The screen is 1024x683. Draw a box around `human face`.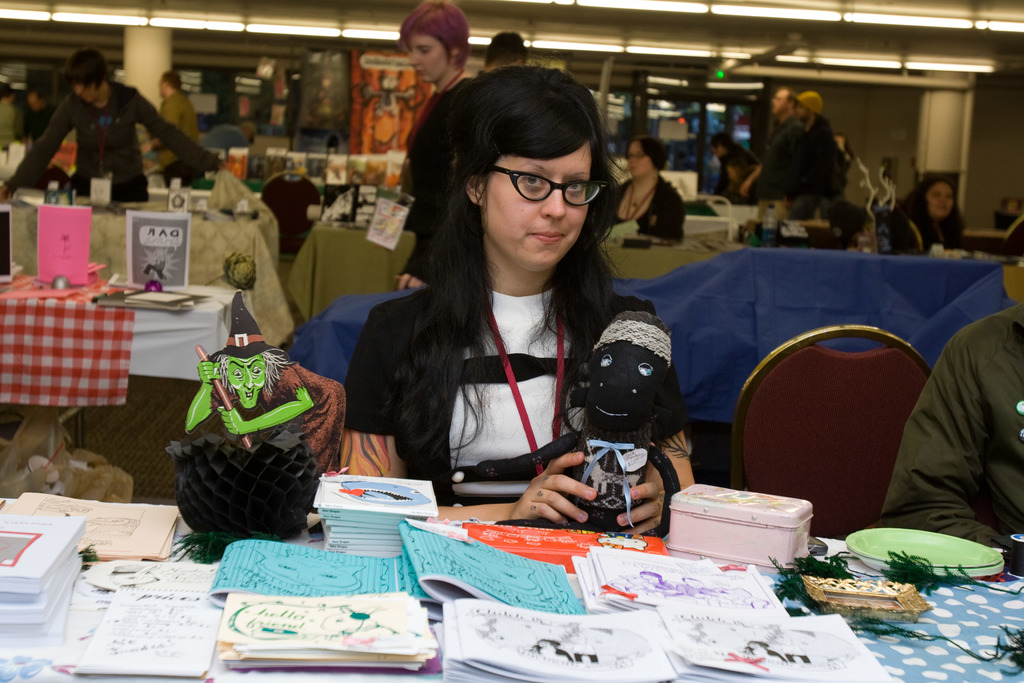
pyautogui.locateOnScreen(797, 104, 806, 122).
